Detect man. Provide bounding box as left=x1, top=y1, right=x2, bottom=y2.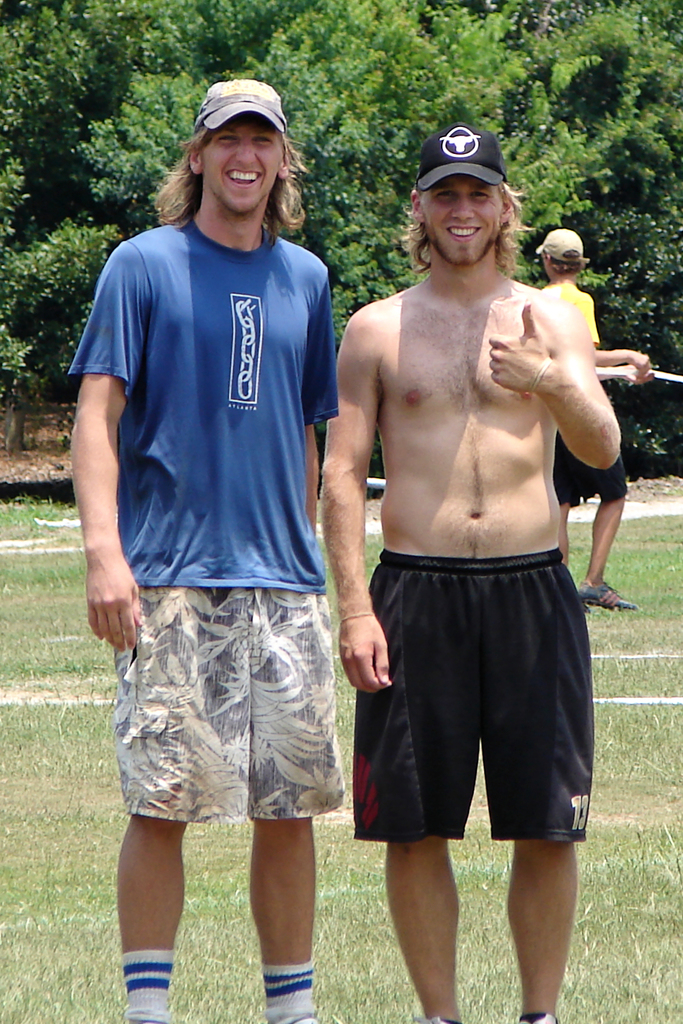
left=328, top=156, right=629, bottom=1002.
